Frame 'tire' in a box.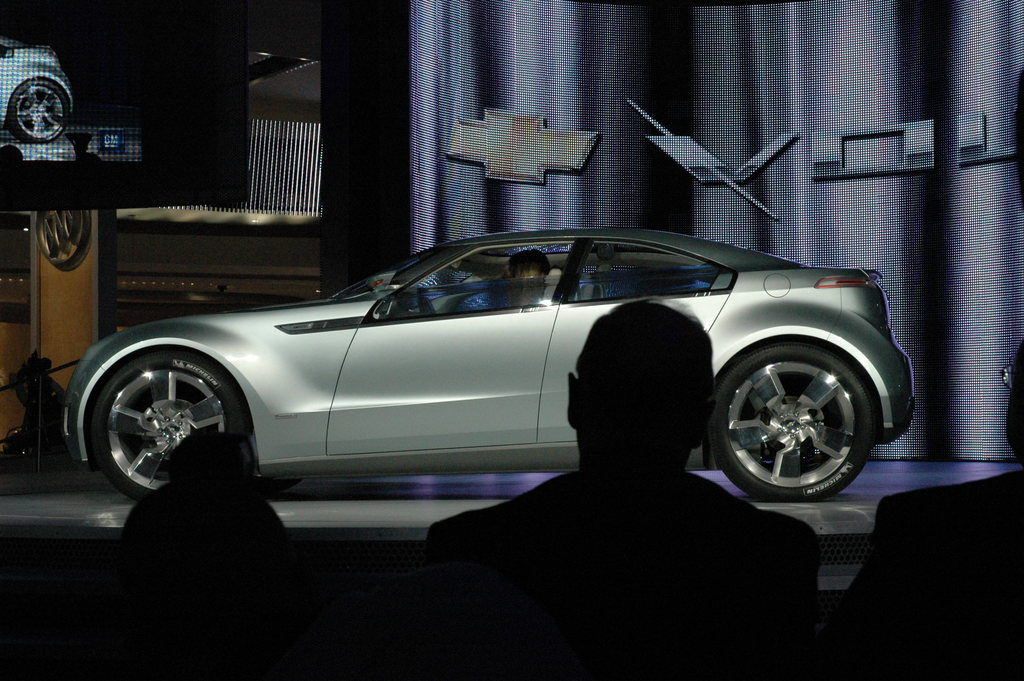
(719, 321, 886, 509).
